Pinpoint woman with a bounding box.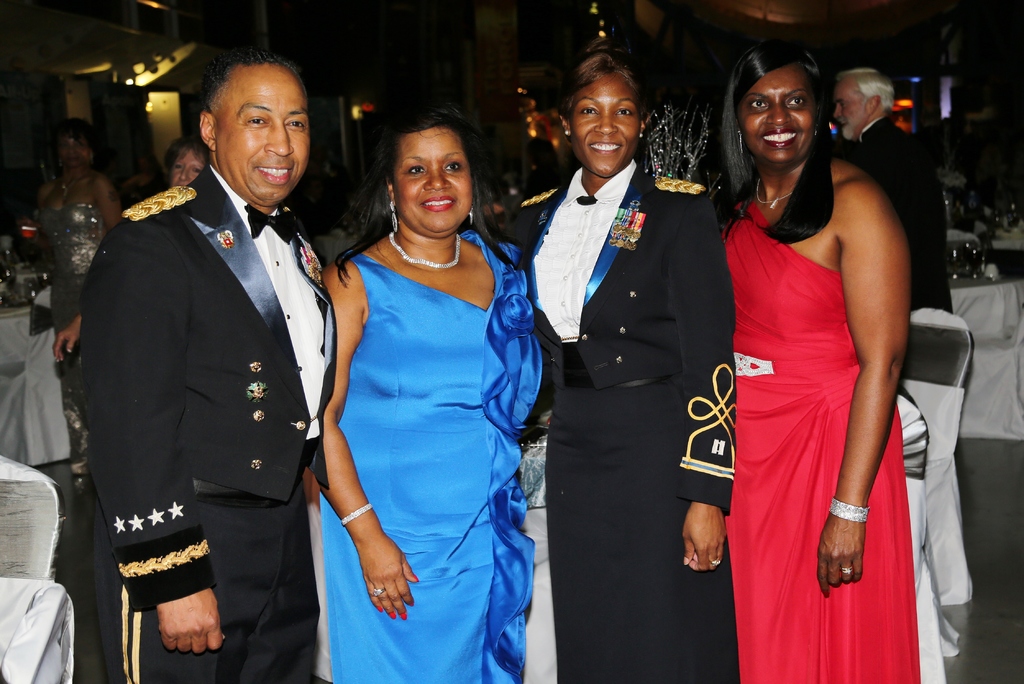
509/58/735/683.
